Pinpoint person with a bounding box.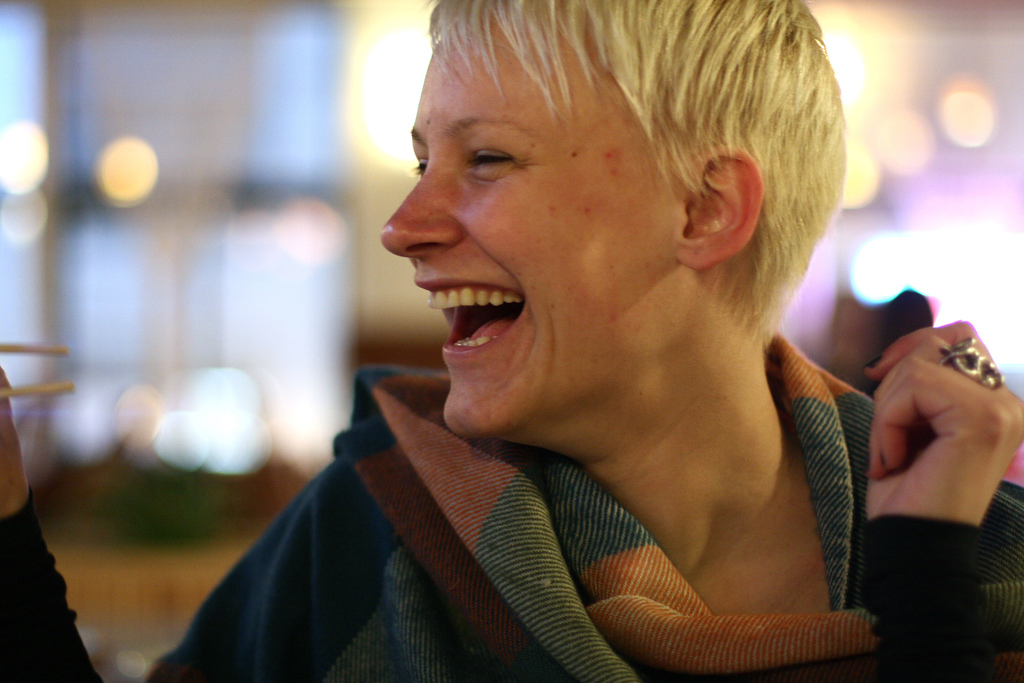
x1=0, y1=0, x2=1023, y2=682.
